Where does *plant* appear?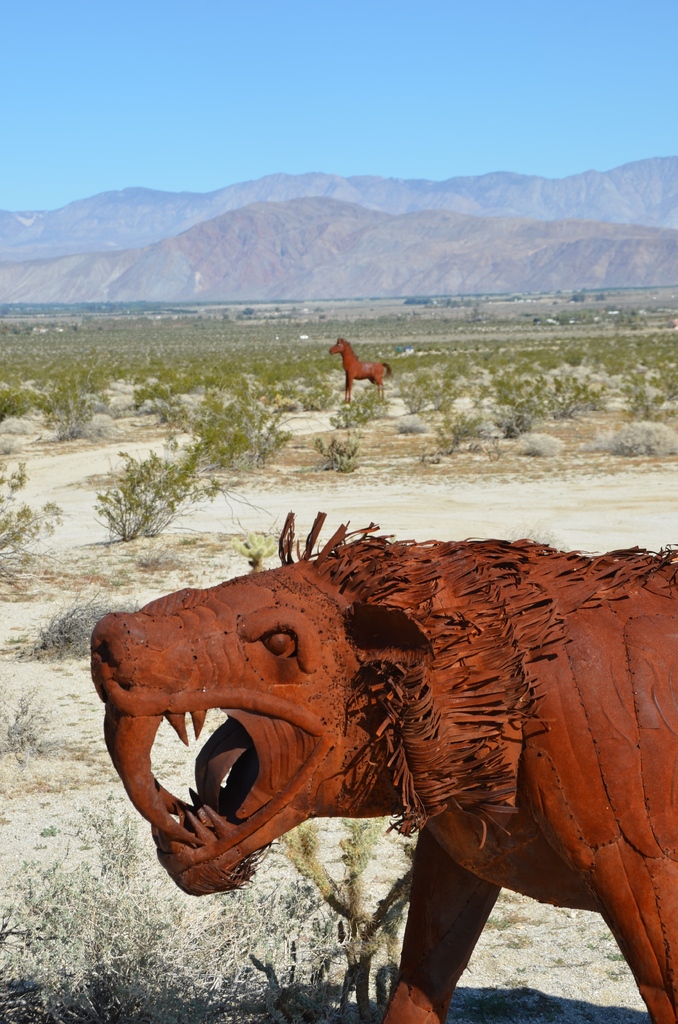
Appears at <bbox>84, 442, 265, 548</bbox>.
